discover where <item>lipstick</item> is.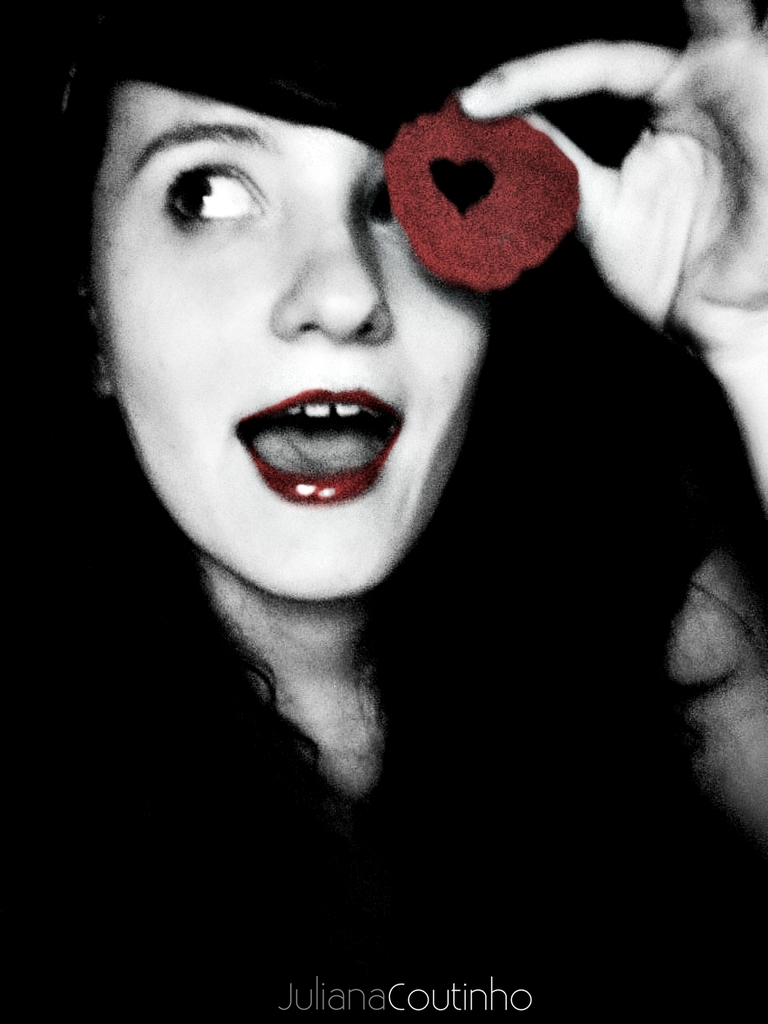
Discovered at (x1=237, y1=383, x2=403, y2=498).
